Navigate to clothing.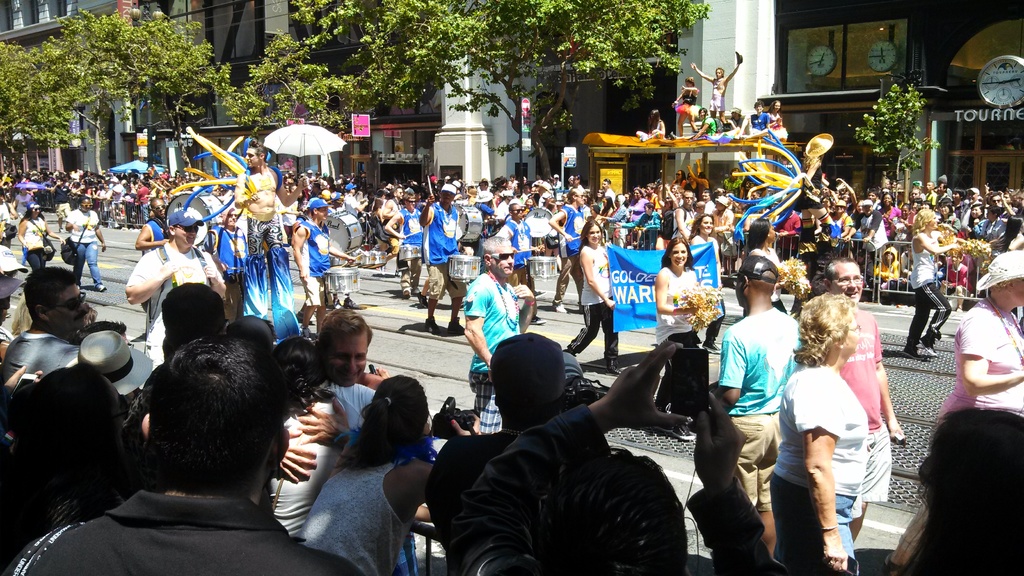
Navigation target: left=748, top=111, right=769, bottom=132.
